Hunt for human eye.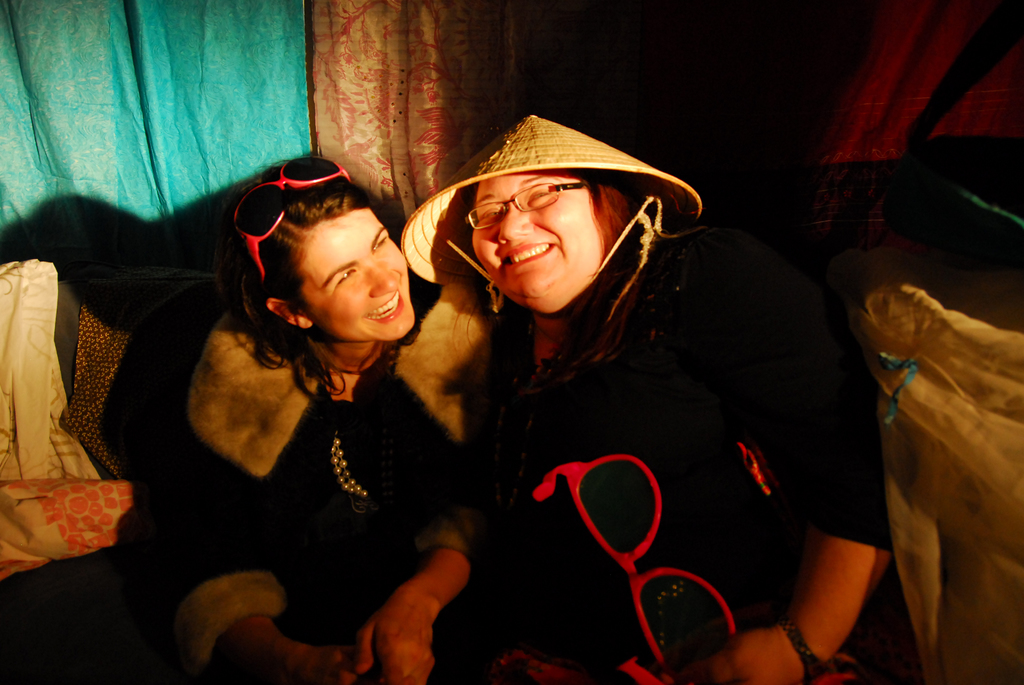
Hunted down at select_region(526, 189, 551, 203).
